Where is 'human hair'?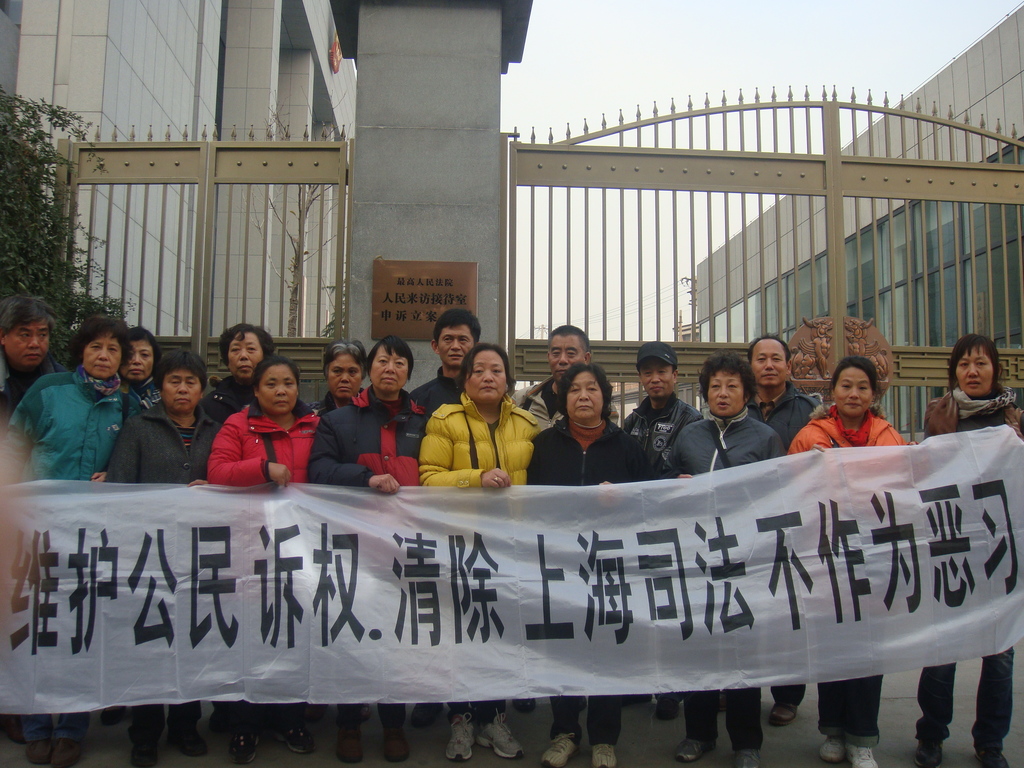
(x1=0, y1=295, x2=56, y2=337).
